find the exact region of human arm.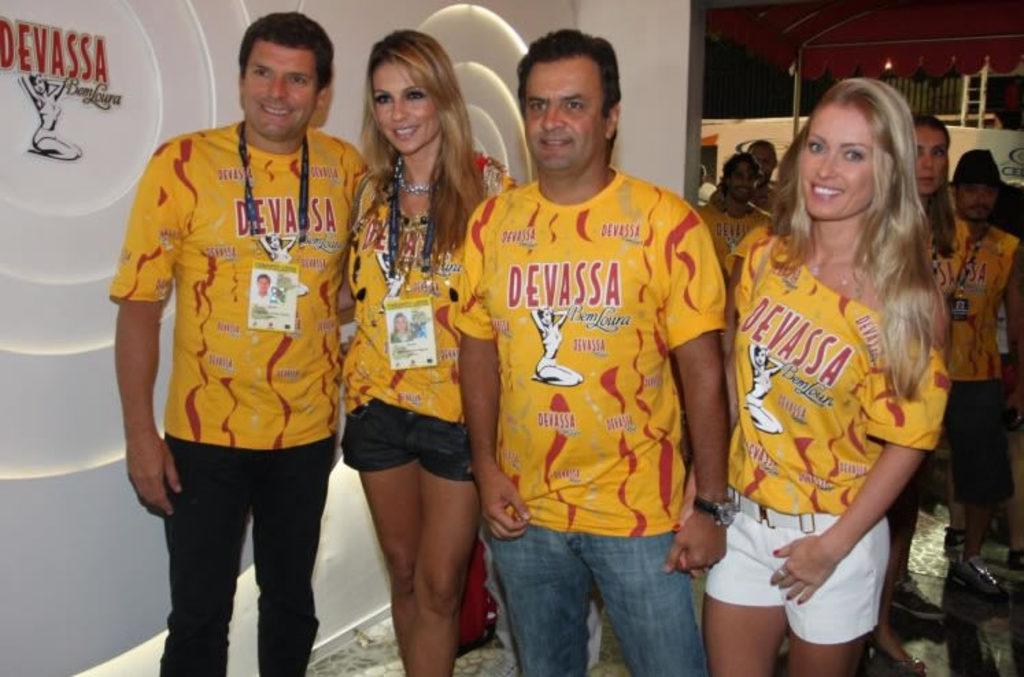
Exact region: bbox=[454, 211, 535, 541].
